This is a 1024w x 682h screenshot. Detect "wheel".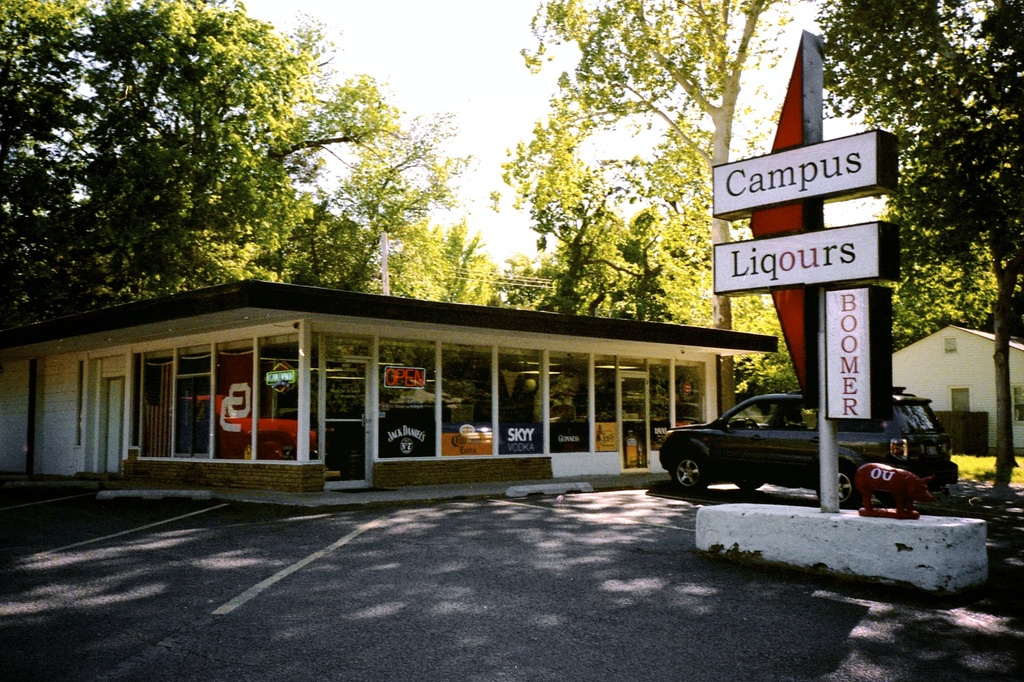
box(668, 448, 711, 496).
